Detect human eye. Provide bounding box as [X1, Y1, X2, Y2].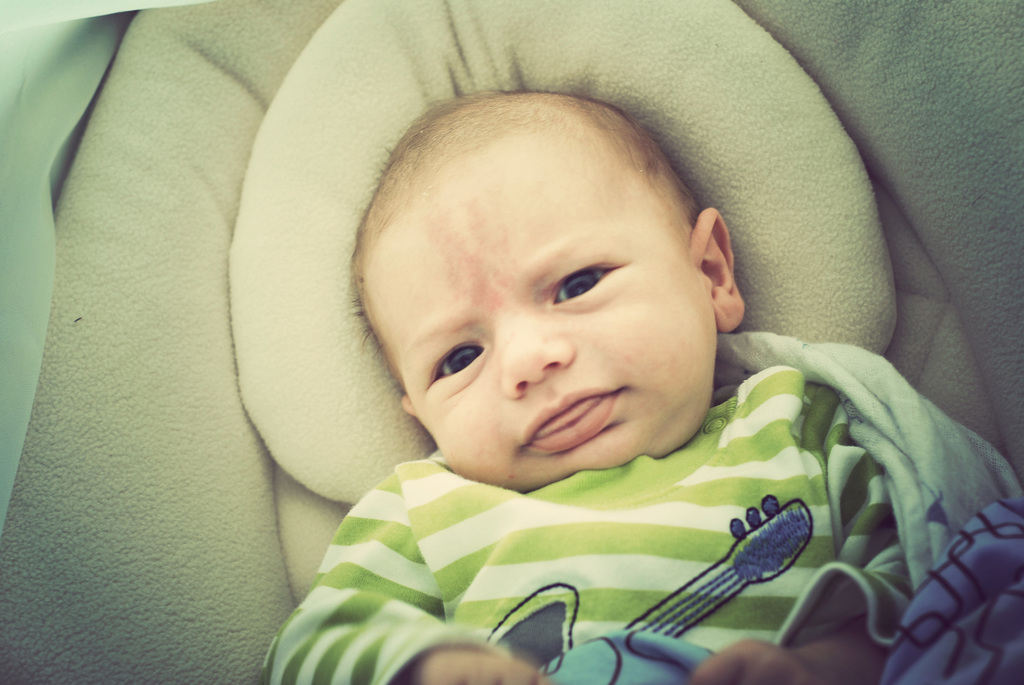
[538, 261, 617, 310].
